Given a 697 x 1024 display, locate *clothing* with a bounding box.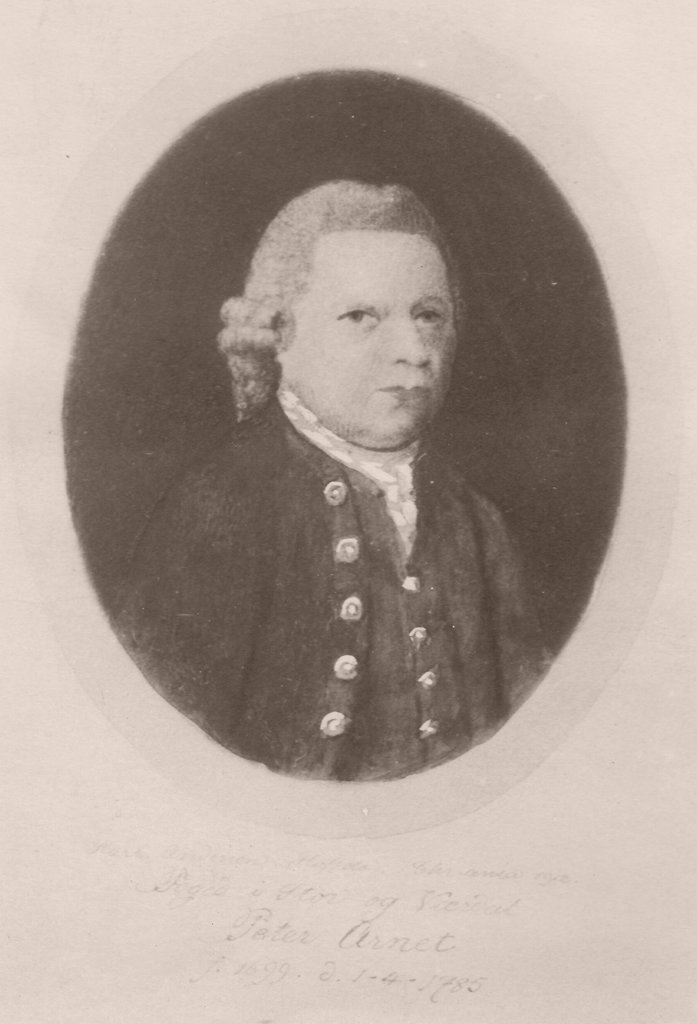
Located: (left=102, top=317, right=584, bottom=774).
